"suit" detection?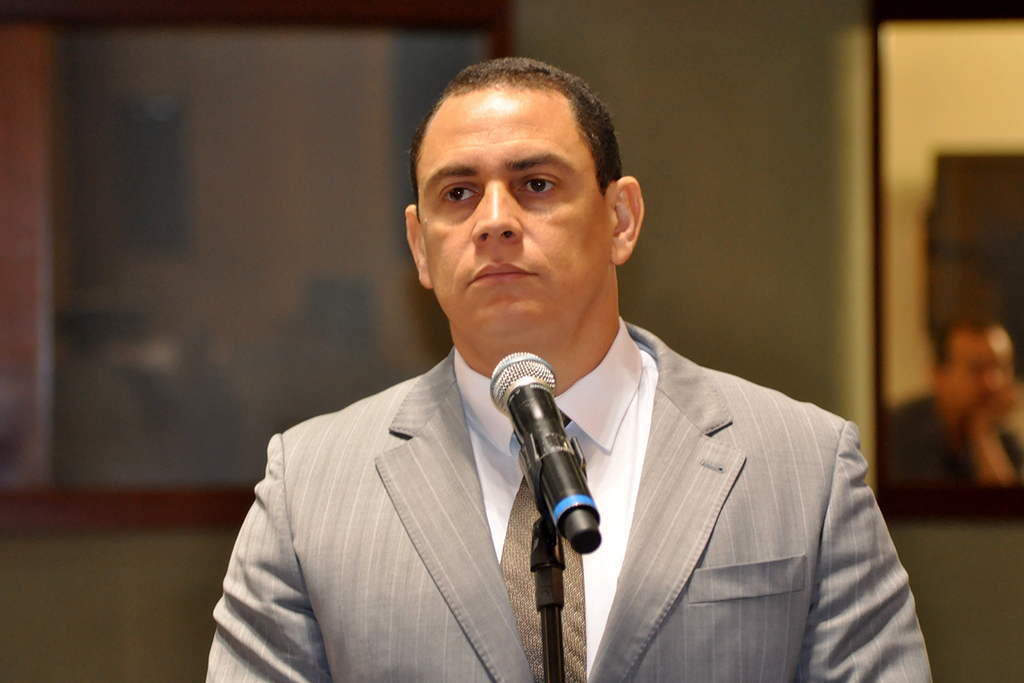
(201,314,934,682)
